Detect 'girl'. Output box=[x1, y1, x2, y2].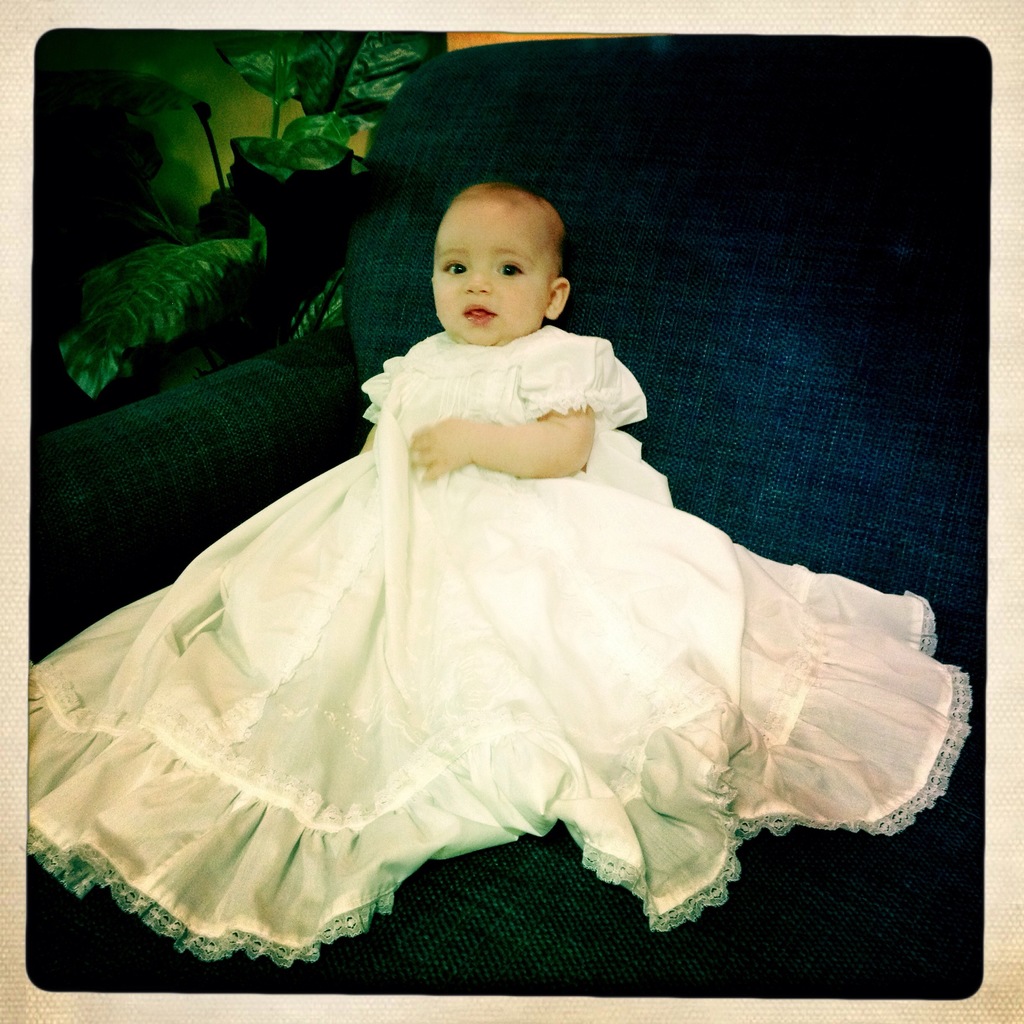
box=[26, 187, 974, 974].
